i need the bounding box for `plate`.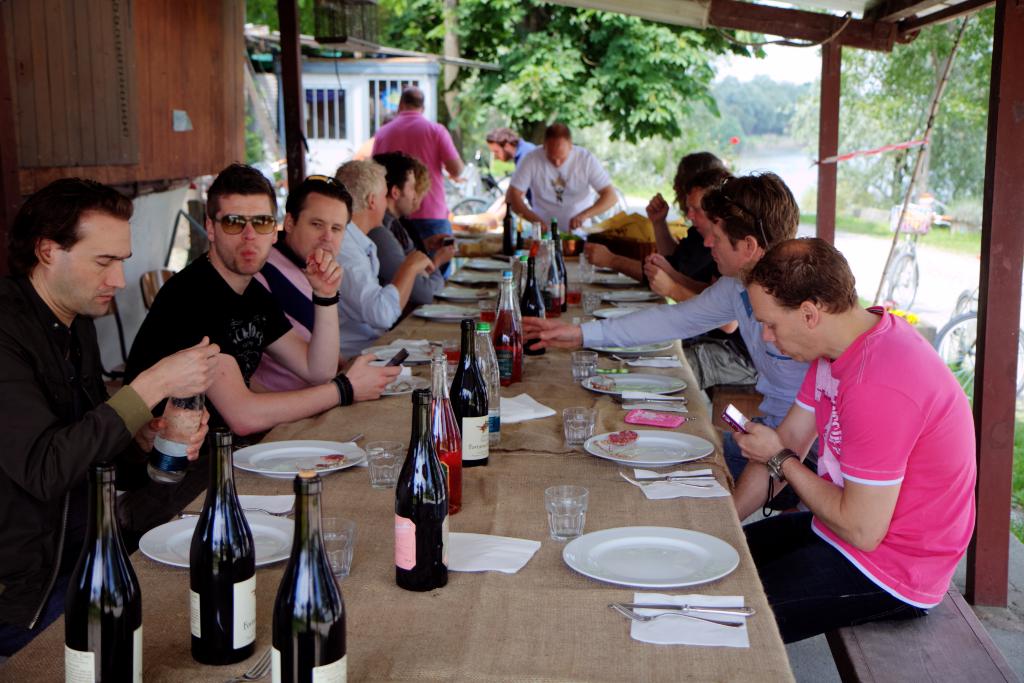
Here it is: 588 270 635 281.
